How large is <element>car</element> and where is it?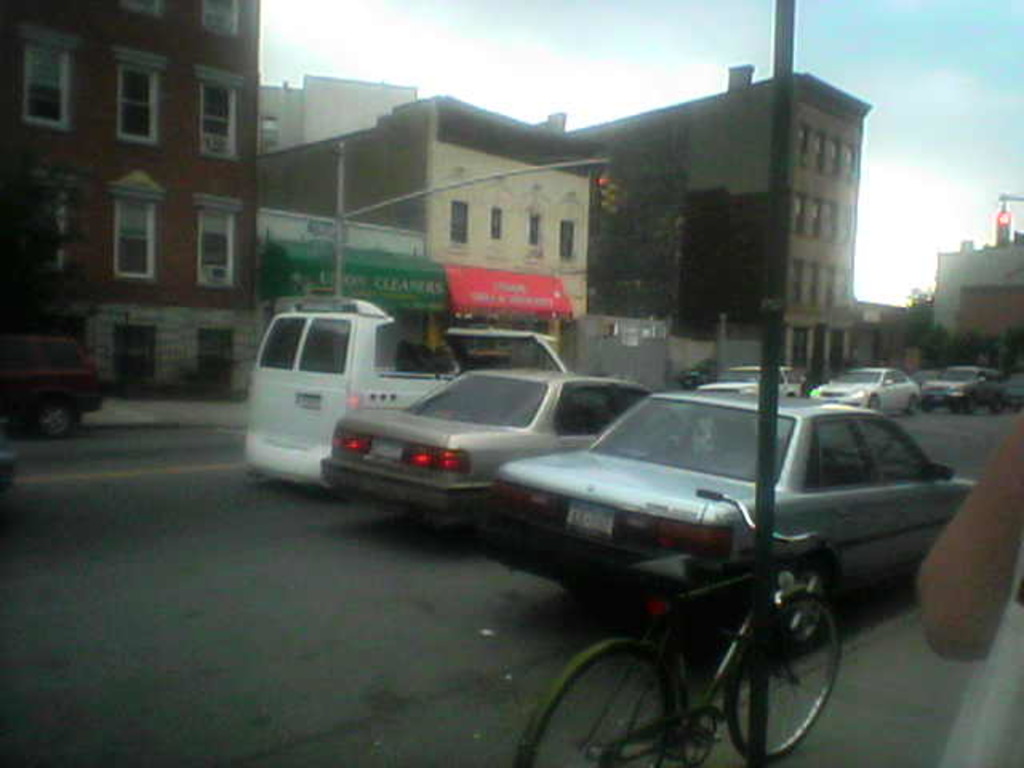
Bounding box: rect(0, 334, 104, 438).
